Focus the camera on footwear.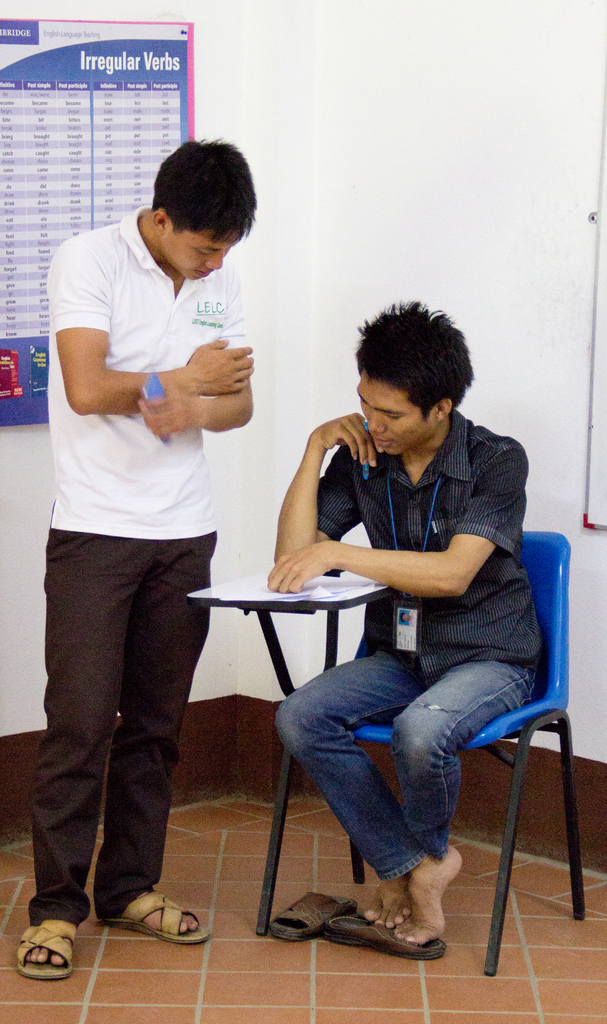
Focus region: box(17, 915, 77, 982).
